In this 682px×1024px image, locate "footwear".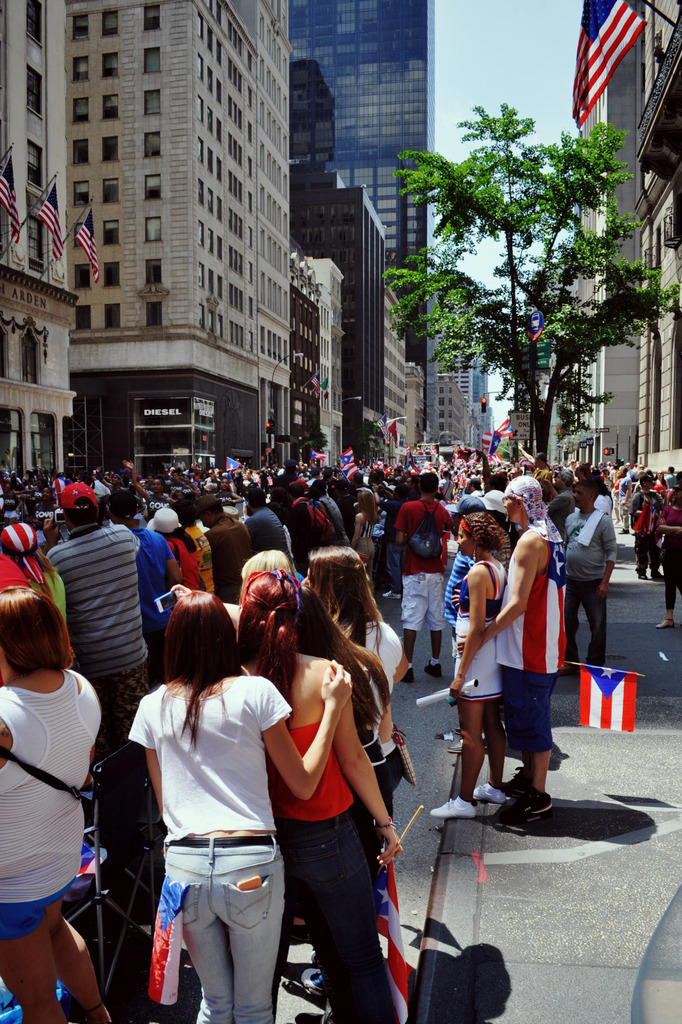
Bounding box: [619, 524, 630, 535].
